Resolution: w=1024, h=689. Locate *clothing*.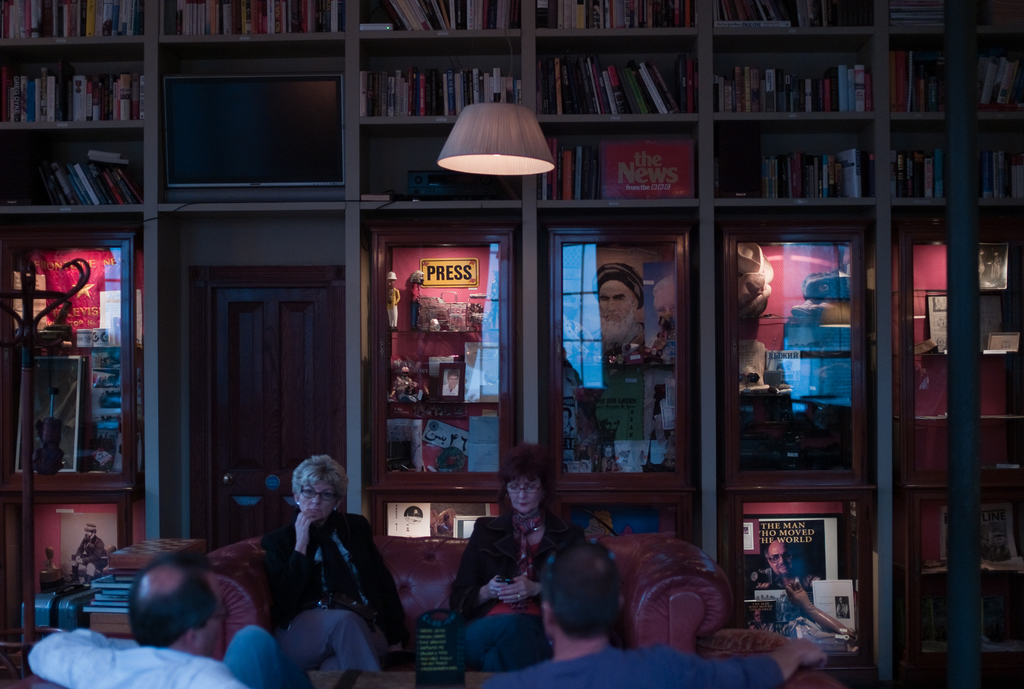
left=563, top=425, right=579, bottom=437.
